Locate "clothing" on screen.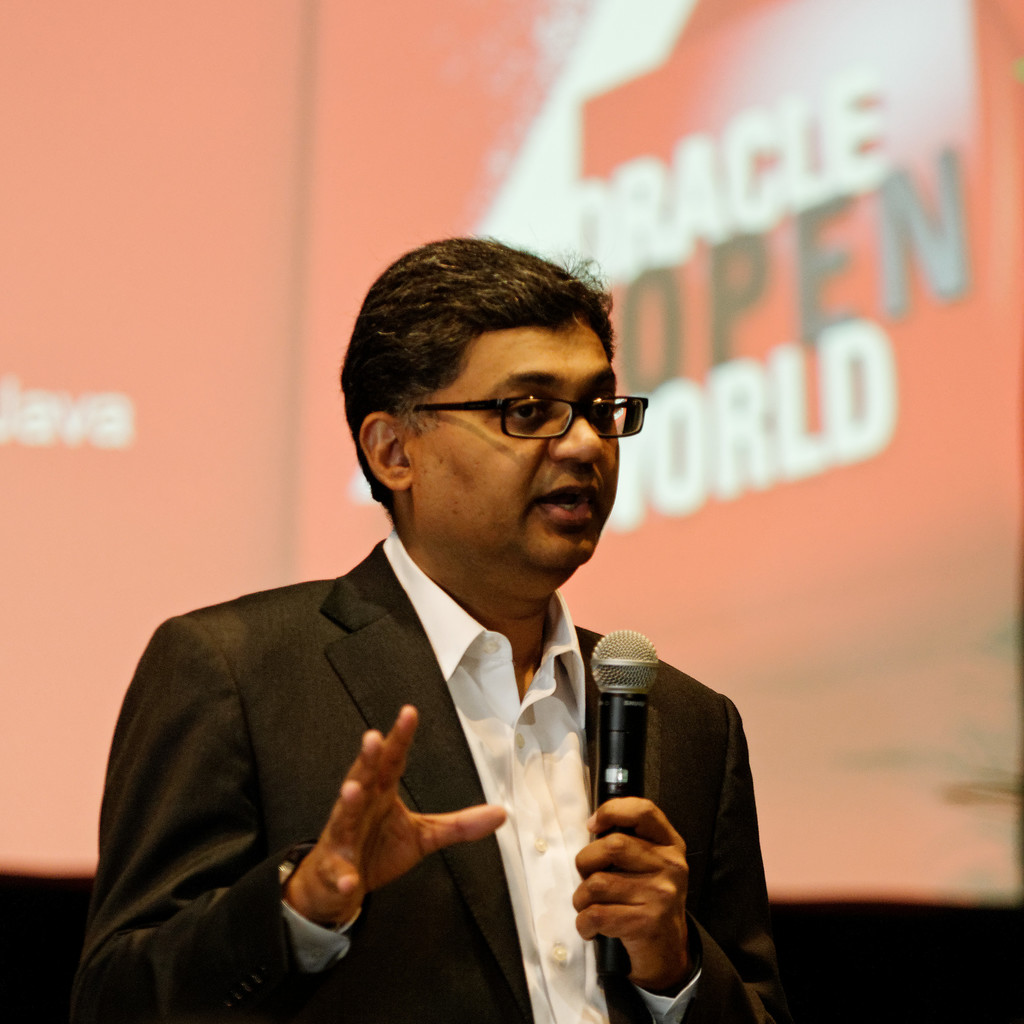
On screen at l=66, t=517, r=774, b=1020.
